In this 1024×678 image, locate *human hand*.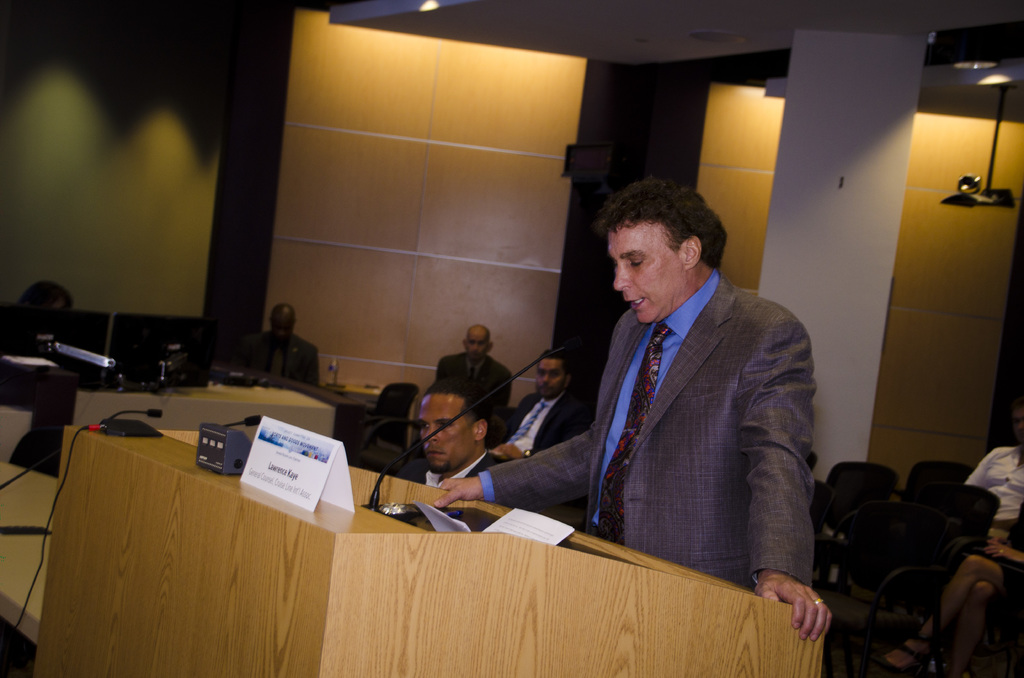
Bounding box: (982, 541, 1023, 563).
